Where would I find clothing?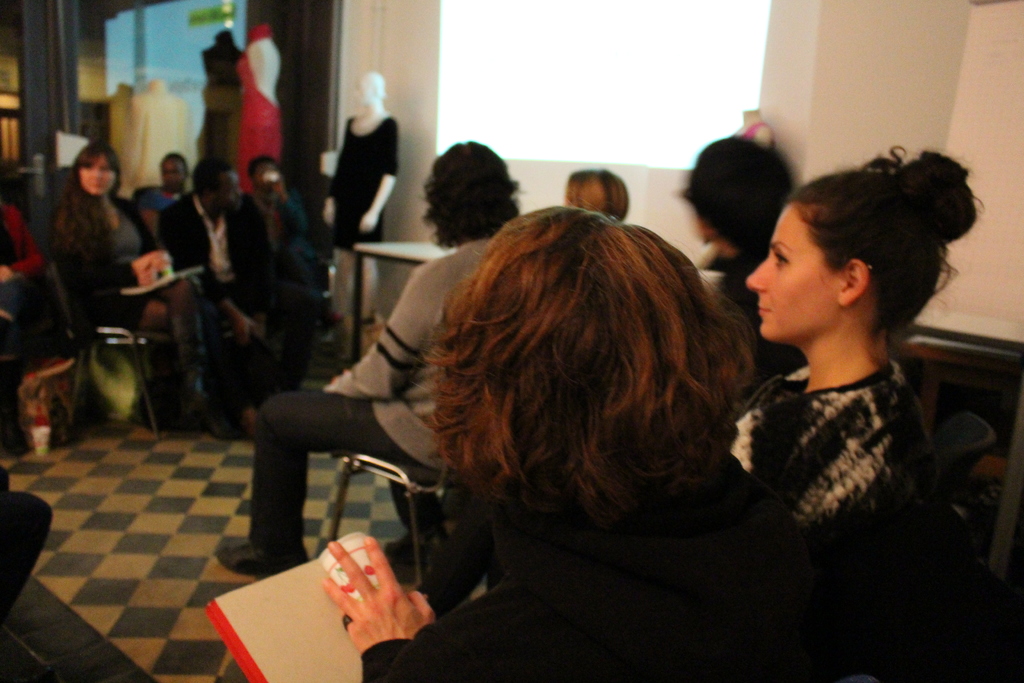
At 364 468 815 682.
